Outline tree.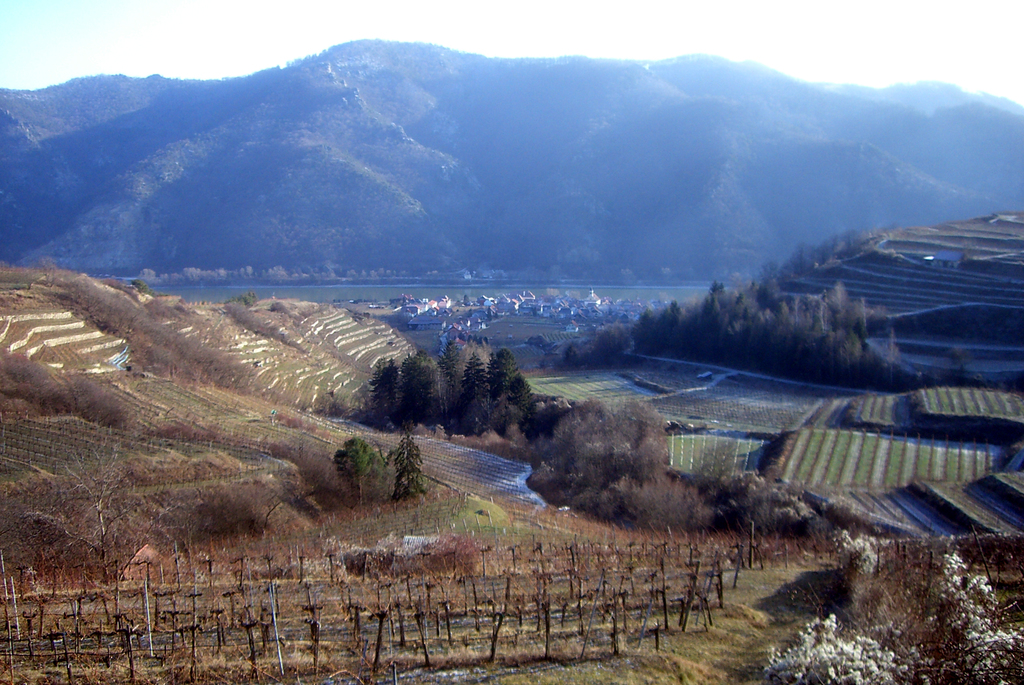
Outline: l=387, t=431, r=424, b=503.
